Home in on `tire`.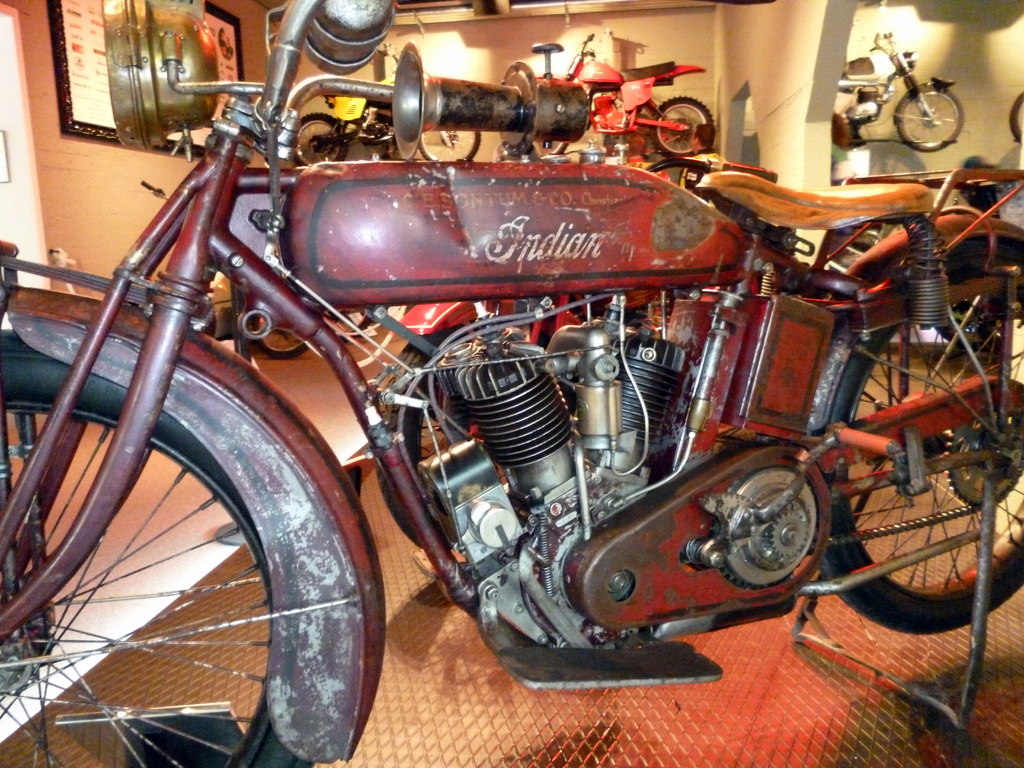
Homed in at 0, 319, 316, 767.
